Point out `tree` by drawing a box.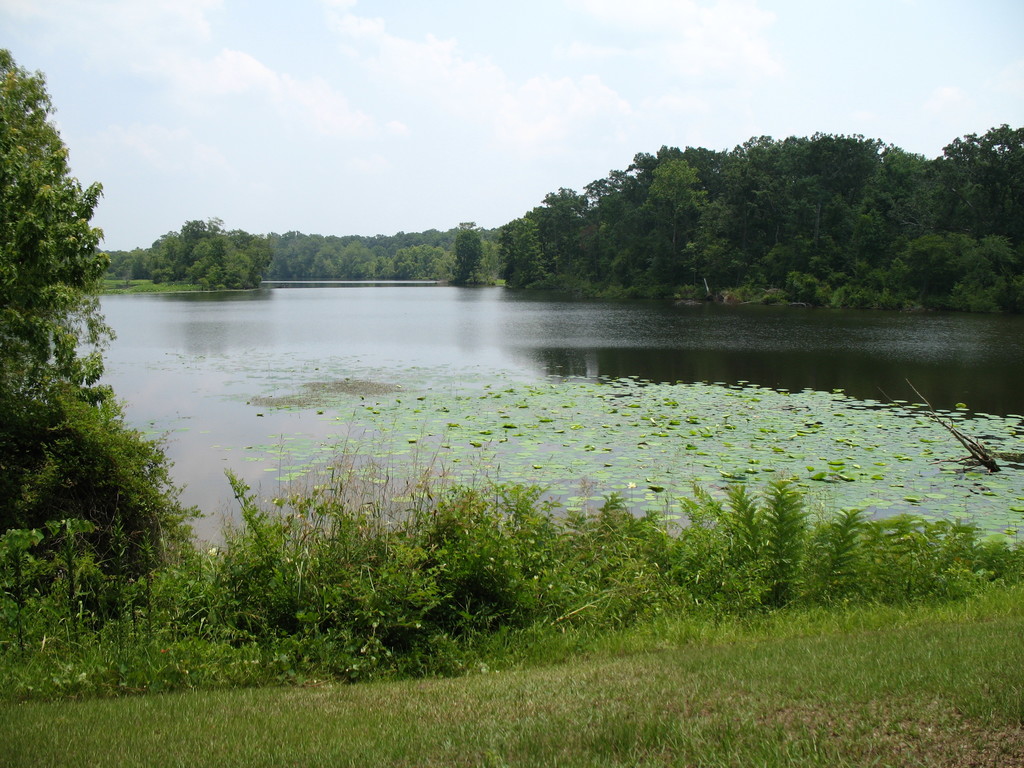
<box>526,182,589,258</box>.
